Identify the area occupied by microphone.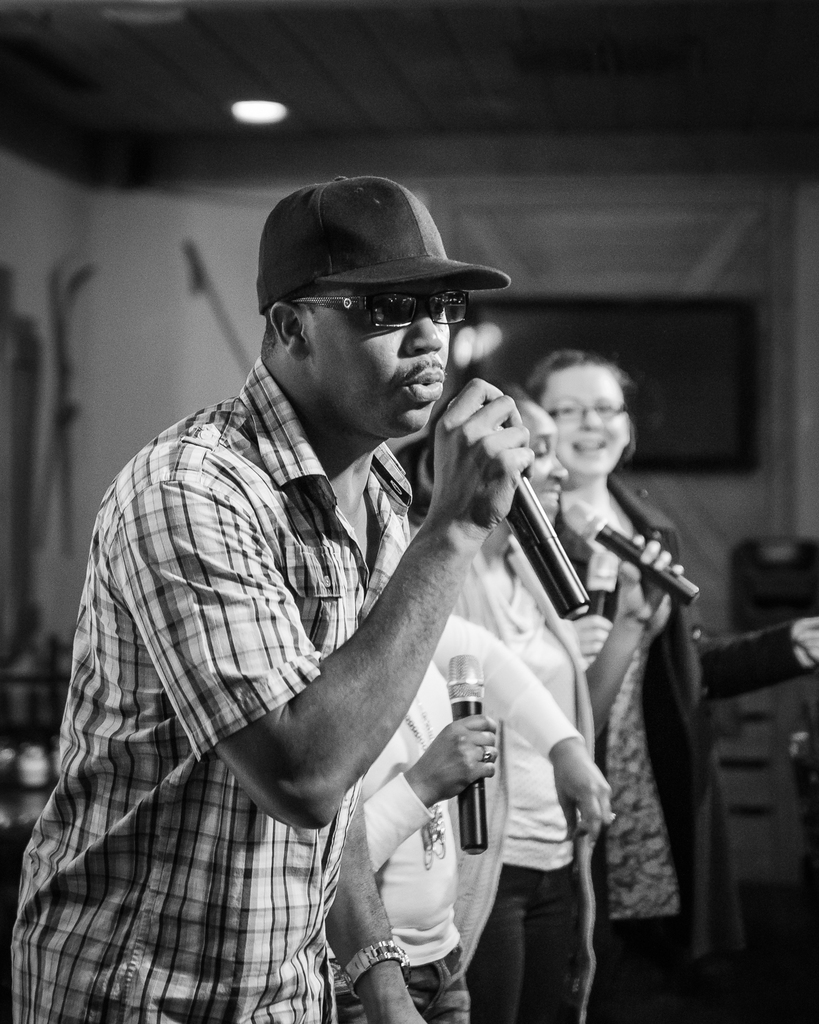
Area: [left=443, top=414, right=630, bottom=638].
